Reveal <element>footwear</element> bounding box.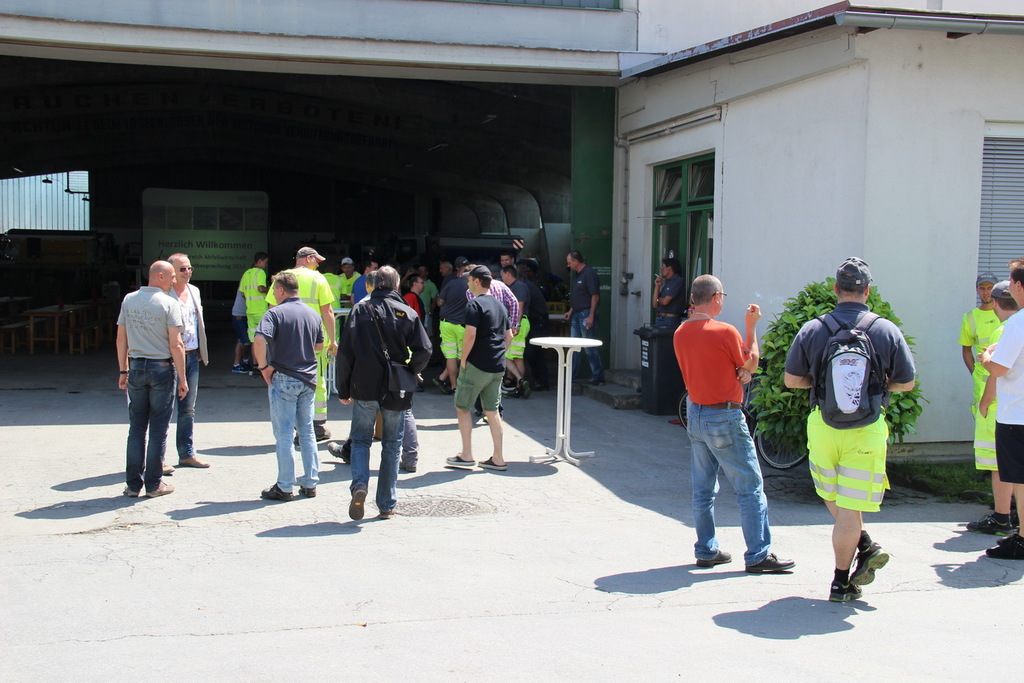
Revealed: left=232, top=360, right=258, bottom=376.
